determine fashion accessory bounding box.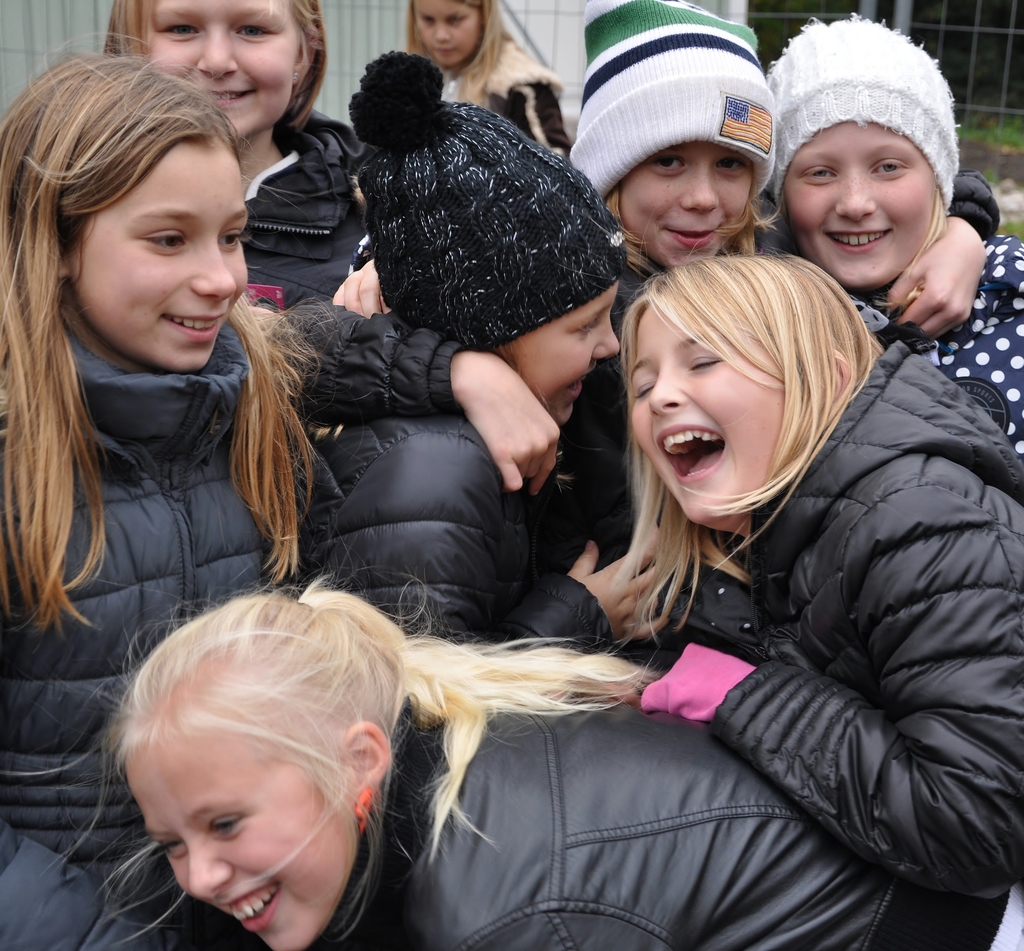
Determined: bbox=(641, 645, 755, 722).
